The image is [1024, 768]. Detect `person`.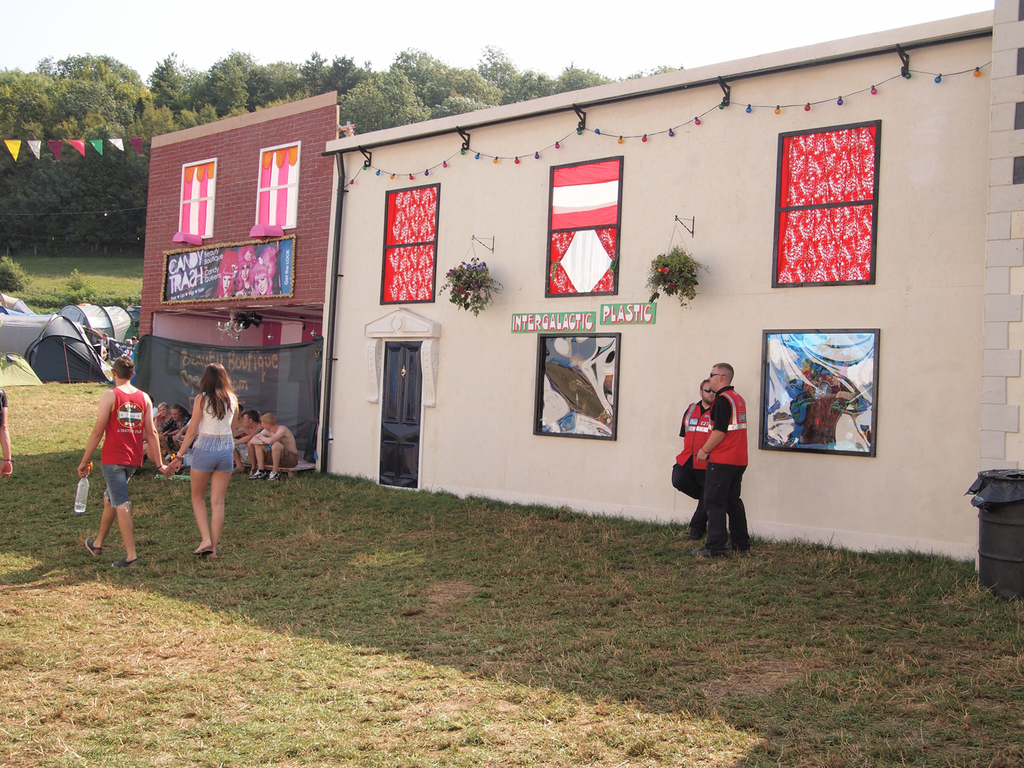
Detection: l=669, t=377, r=720, b=537.
